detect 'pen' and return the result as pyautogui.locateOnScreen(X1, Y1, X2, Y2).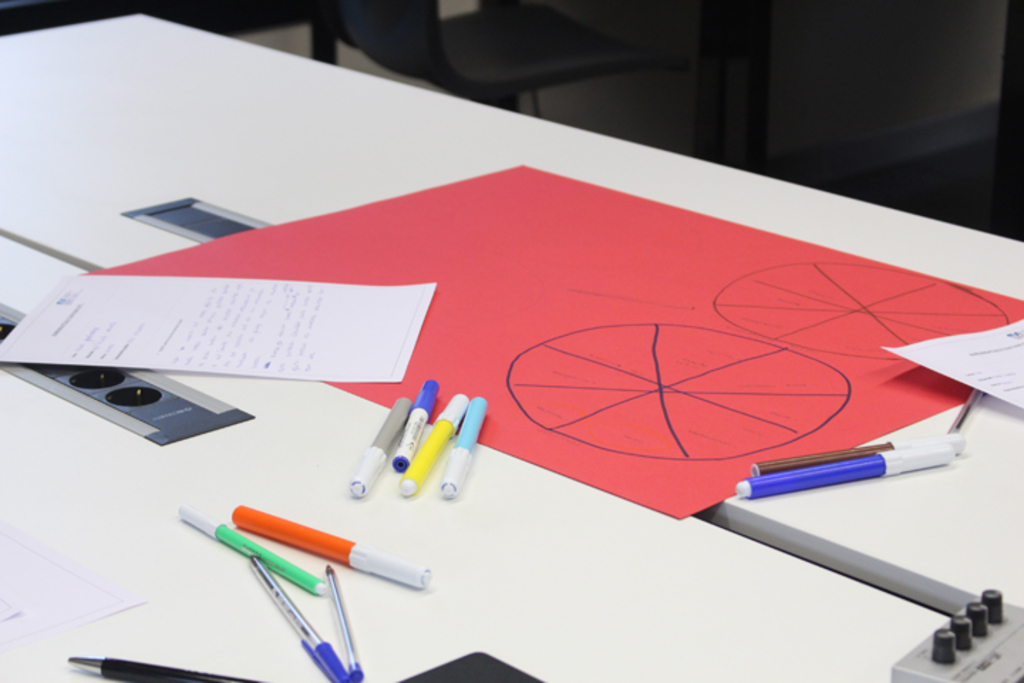
pyautogui.locateOnScreen(725, 438, 953, 498).
